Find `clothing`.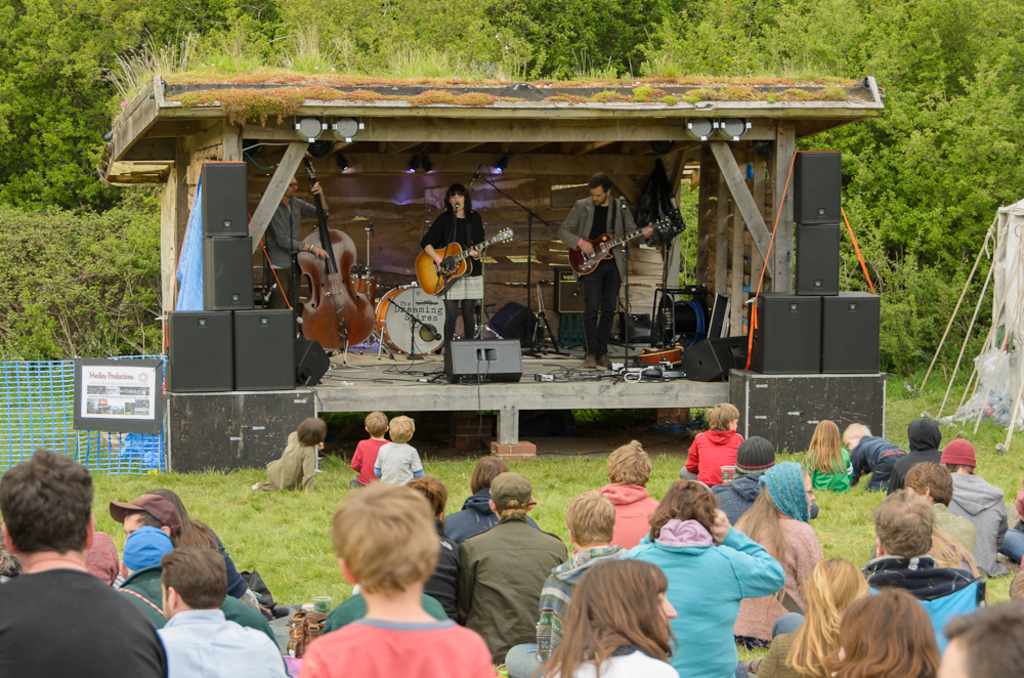
select_region(349, 435, 385, 489).
